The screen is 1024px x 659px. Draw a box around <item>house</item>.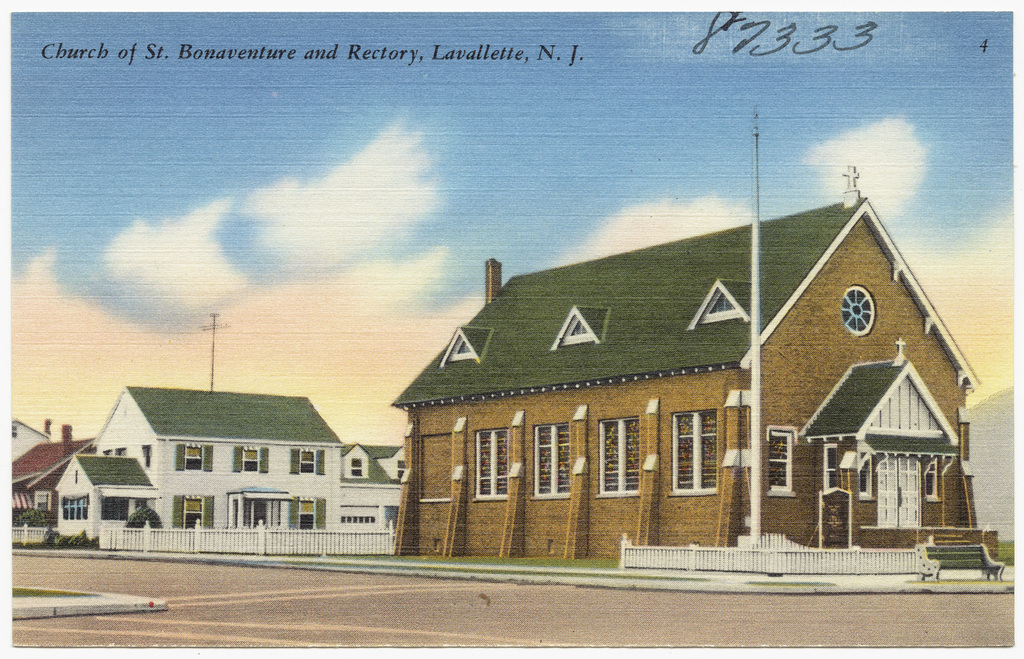
locate(0, 418, 94, 517).
